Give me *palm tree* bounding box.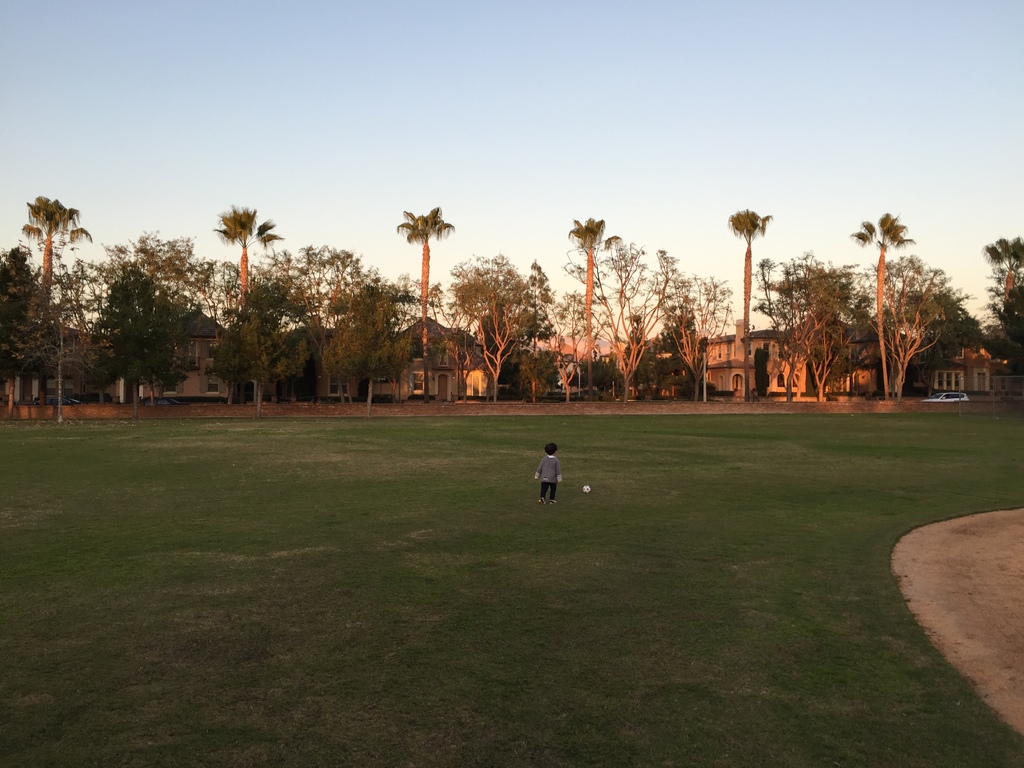
735/208/765/379.
